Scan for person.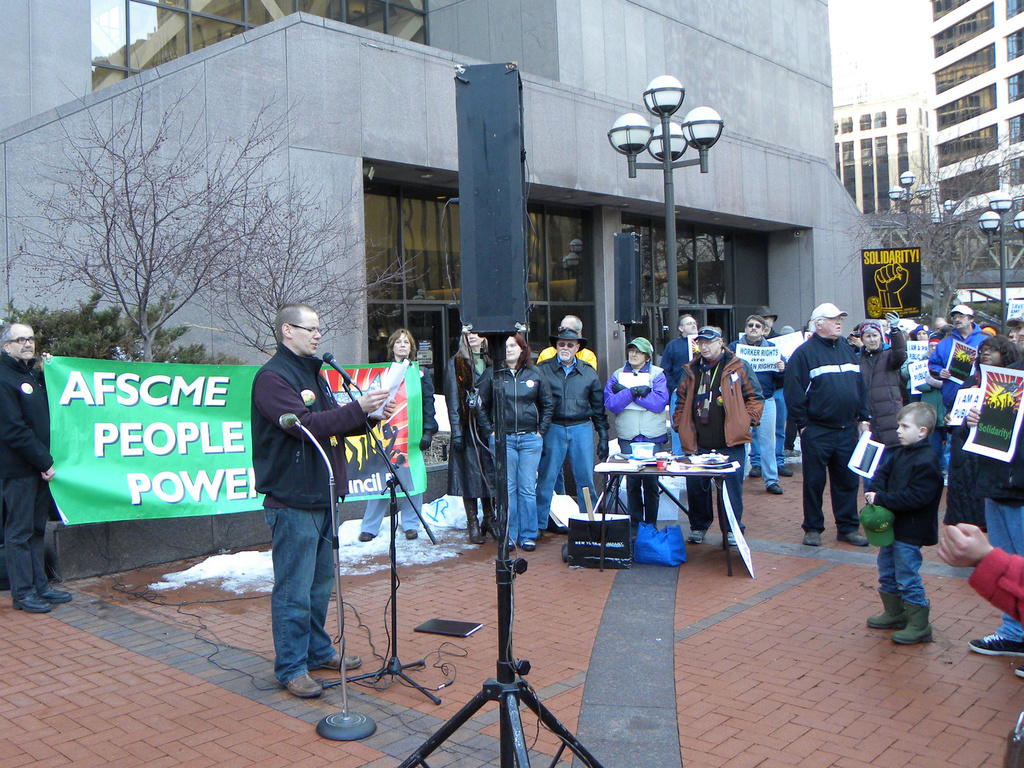
Scan result: 913:330:932:339.
